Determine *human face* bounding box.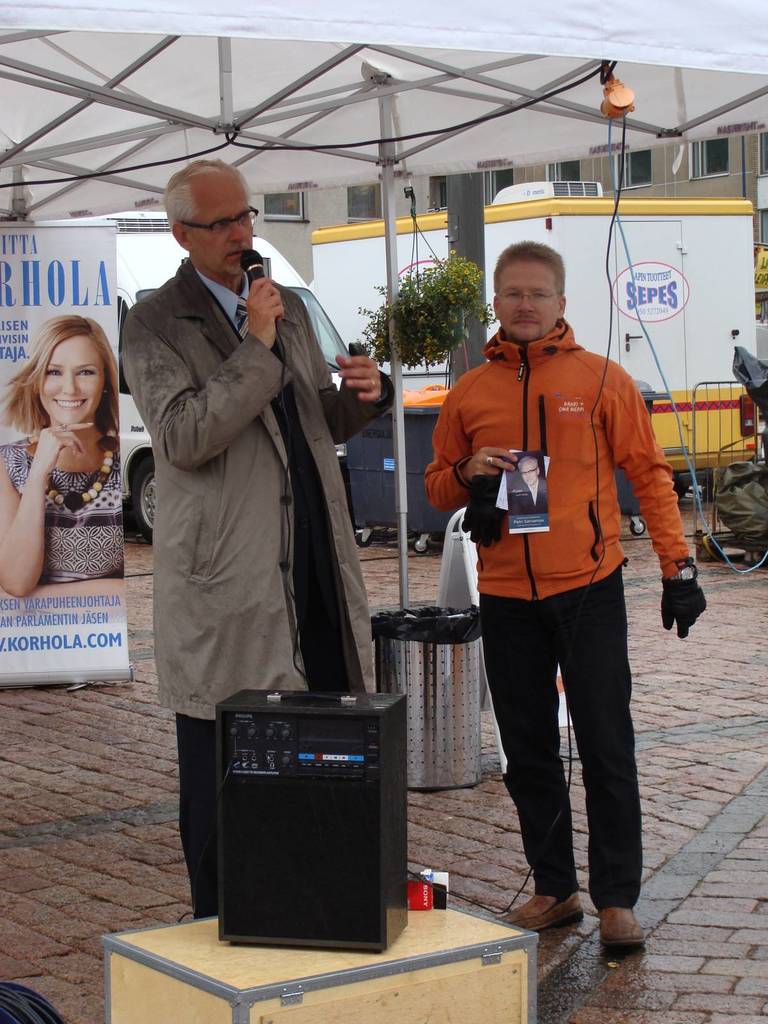
Determined: <box>492,261,562,344</box>.
